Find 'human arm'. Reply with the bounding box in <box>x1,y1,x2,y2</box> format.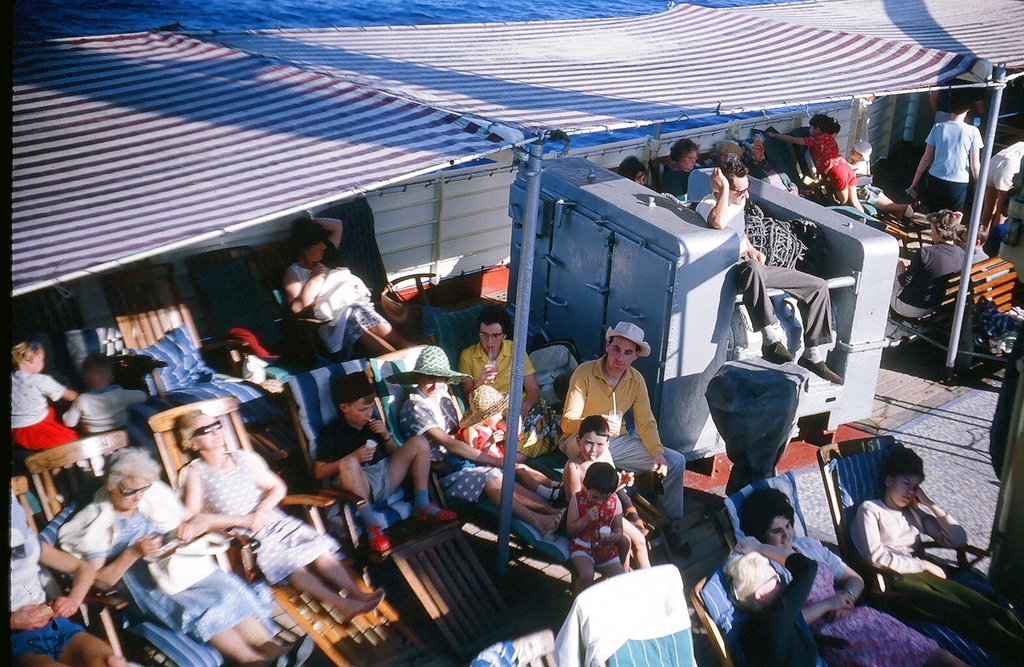
<box>965,124,979,181</box>.
